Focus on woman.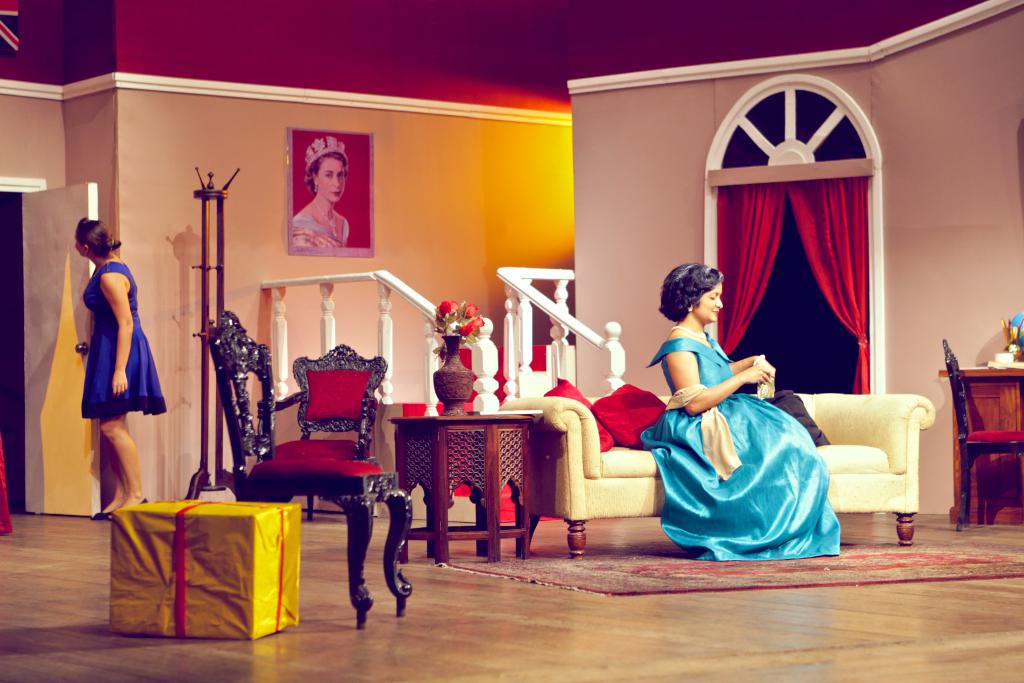
Focused at bbox(72, 218, 174, 527).
